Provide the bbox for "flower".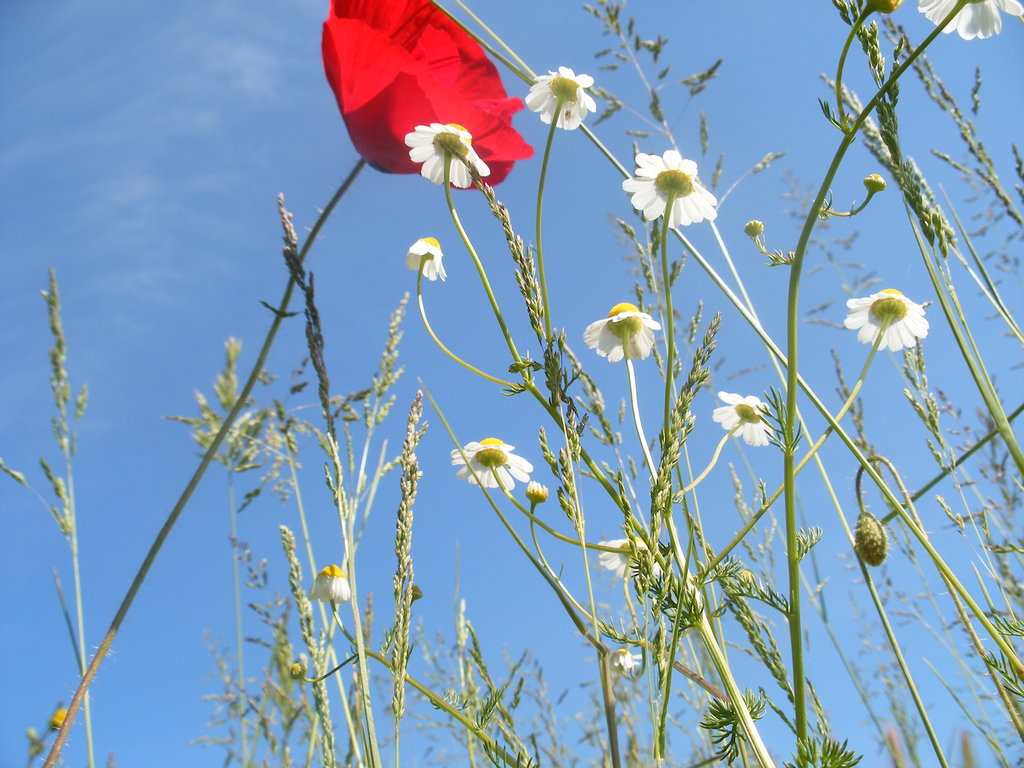
[711, 388, 779, 445].
